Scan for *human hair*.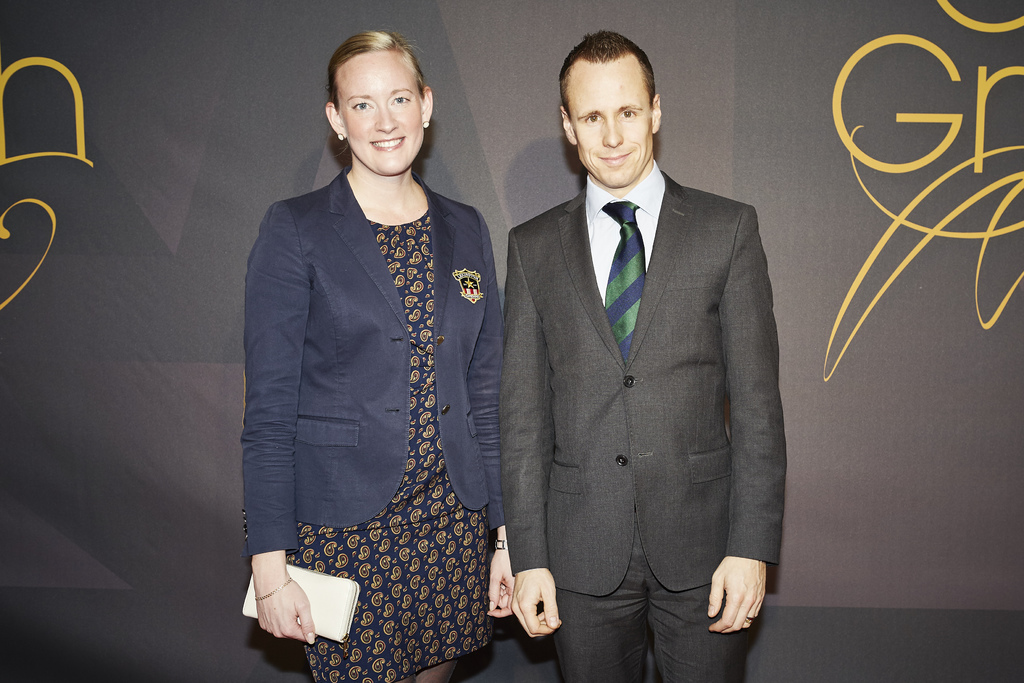
Scan result: 315:29:437:174.
